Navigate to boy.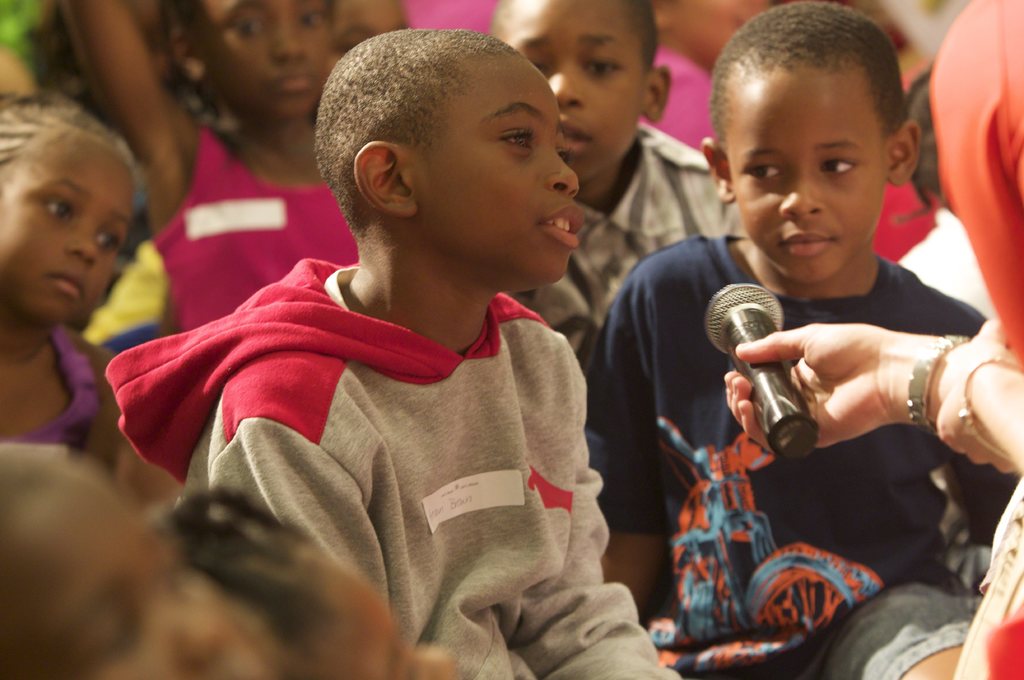
Navigation target: <bbox>132, 0, 649, 644</bbox>.
